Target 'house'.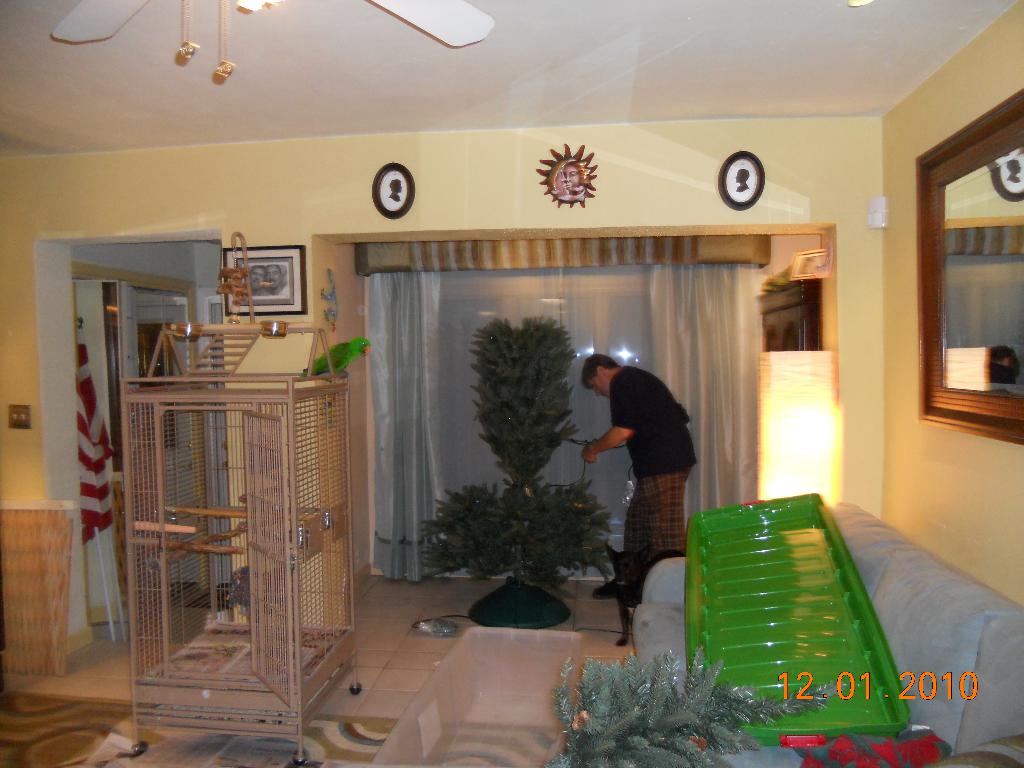
Target region: left=0, top=56, right=1012, bottom=767.
